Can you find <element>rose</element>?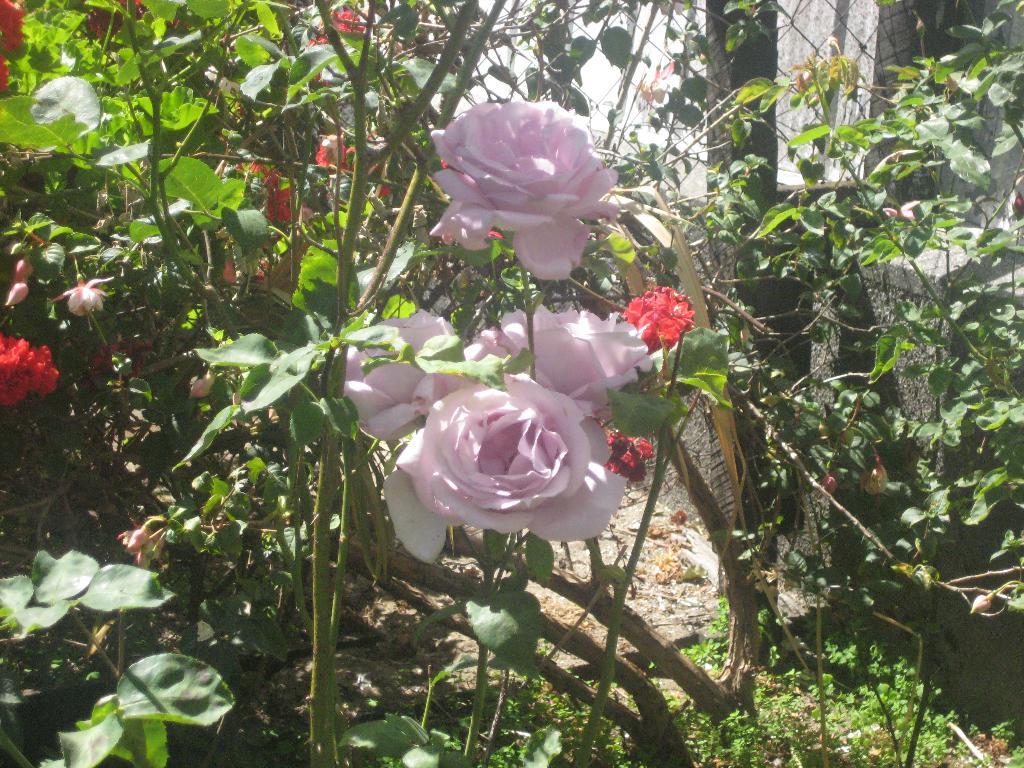
Yes, bounding box: (left=318, top=308, right=461, bottom=440).
